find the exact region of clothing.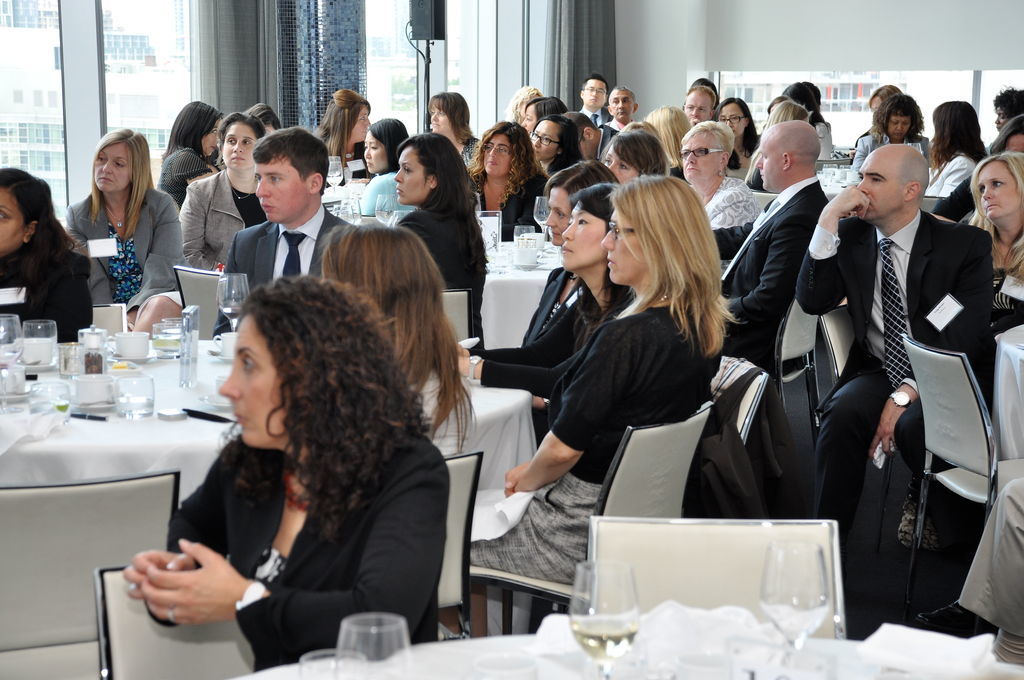
Exact region: (left=142, top=350, right=455, bottom=665).
